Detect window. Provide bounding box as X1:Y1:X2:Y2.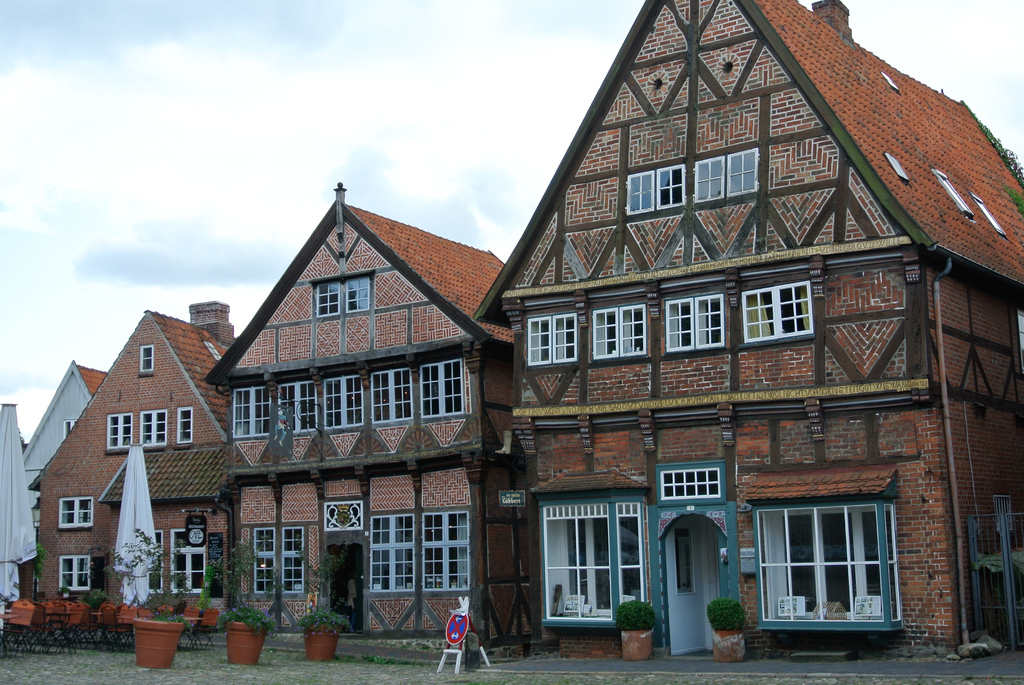
234:384:274:437.
